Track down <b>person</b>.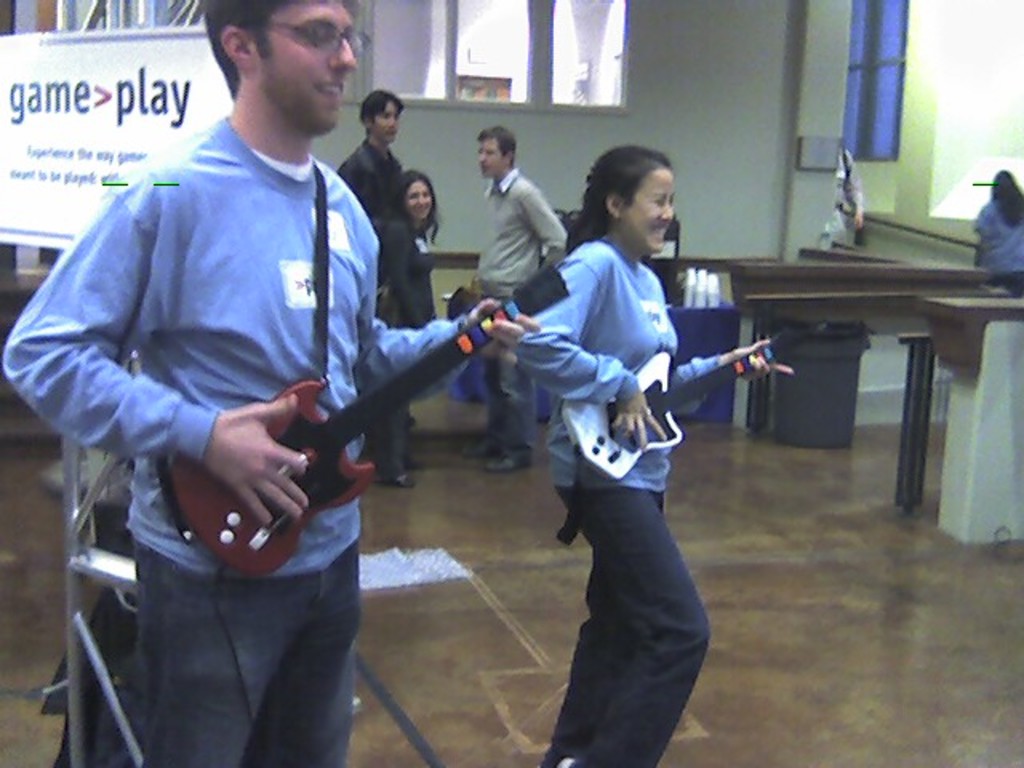
Tracked to {"x1": 331, "y1": 83, "x2": 416, "y2": 278}.
